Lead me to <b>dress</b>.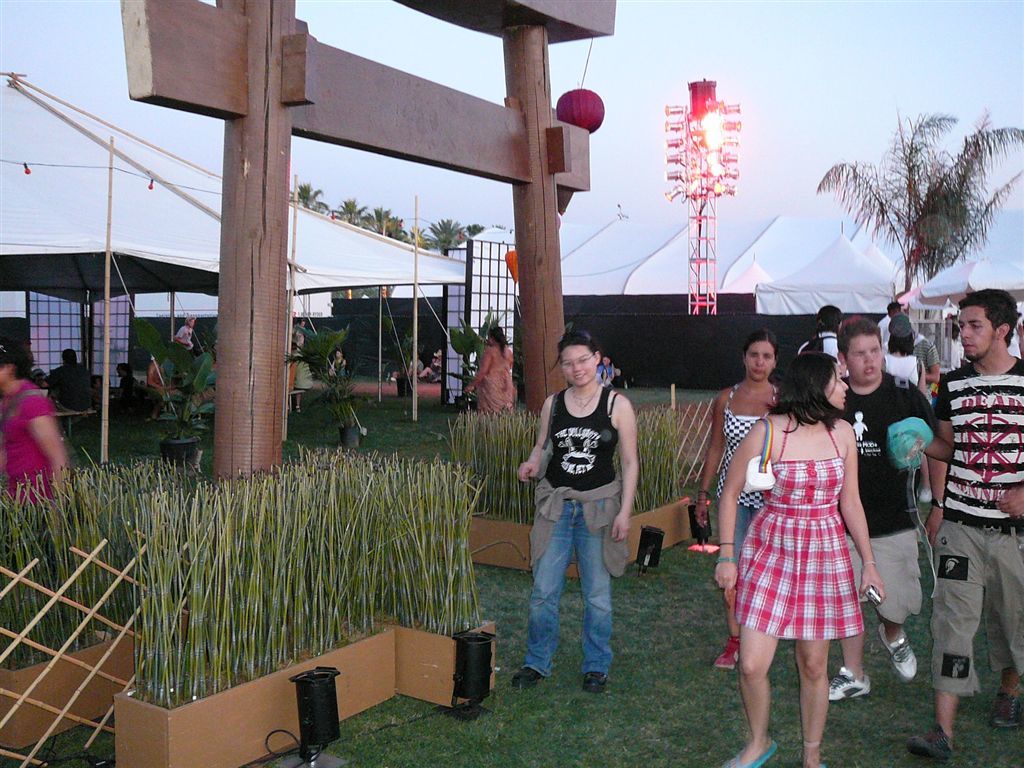
Lead to 738/416/868/641.
